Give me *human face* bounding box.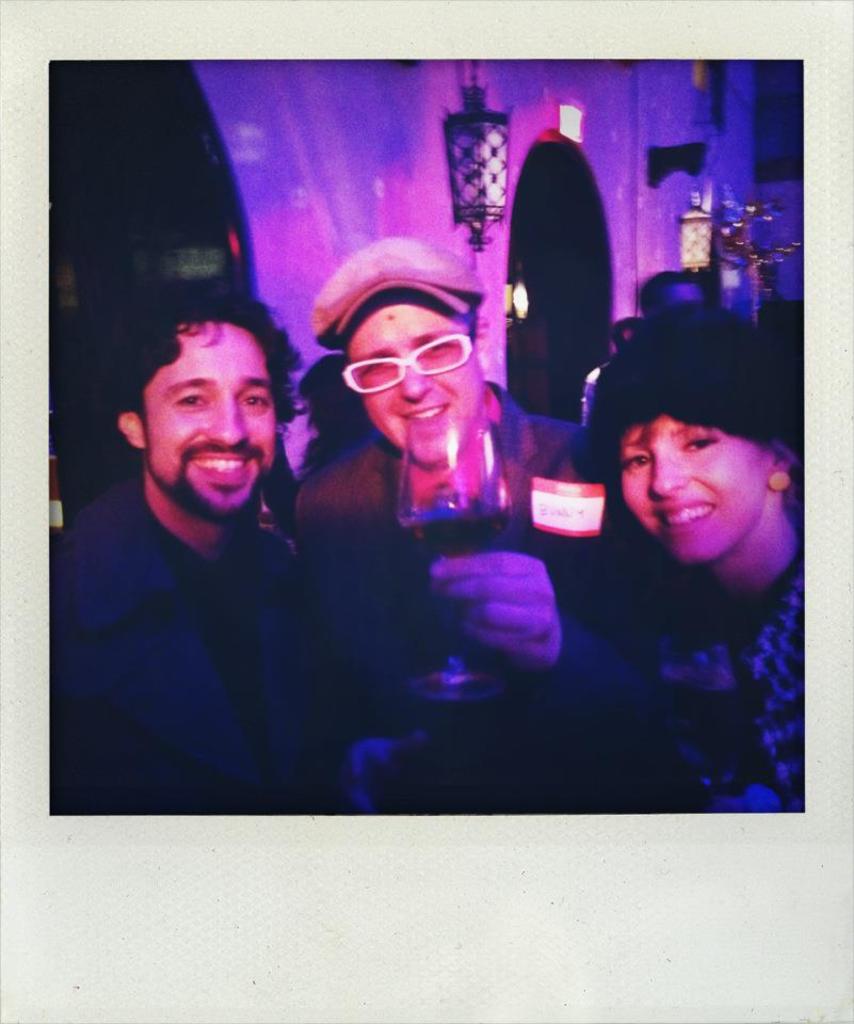
box(356, 293, 481, 462).
